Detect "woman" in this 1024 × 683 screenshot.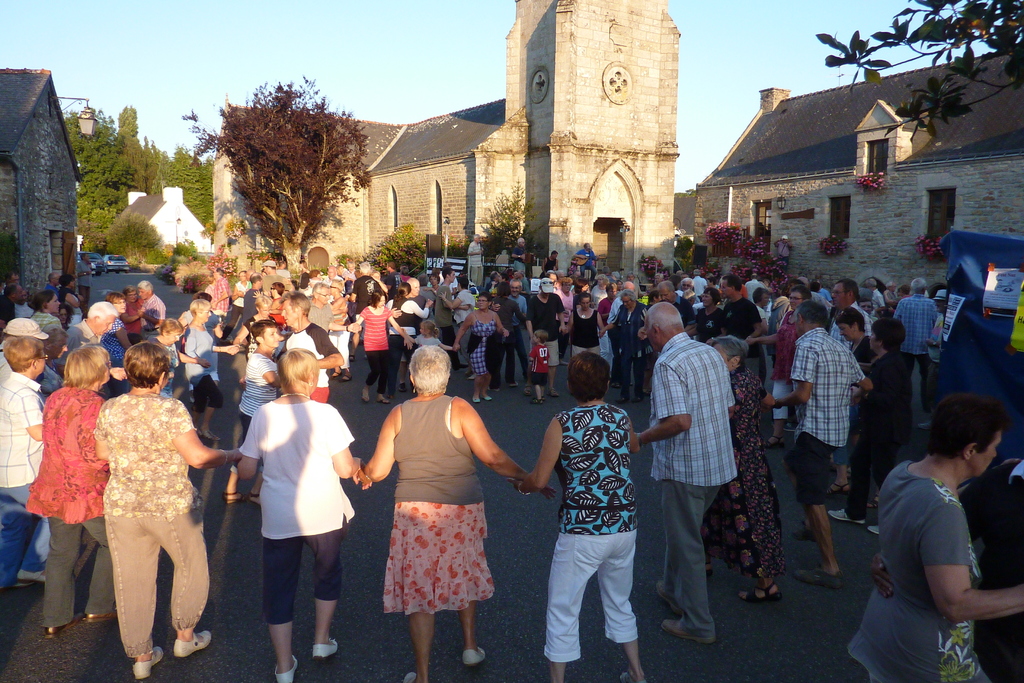
Detection: 561/294/616/353.
